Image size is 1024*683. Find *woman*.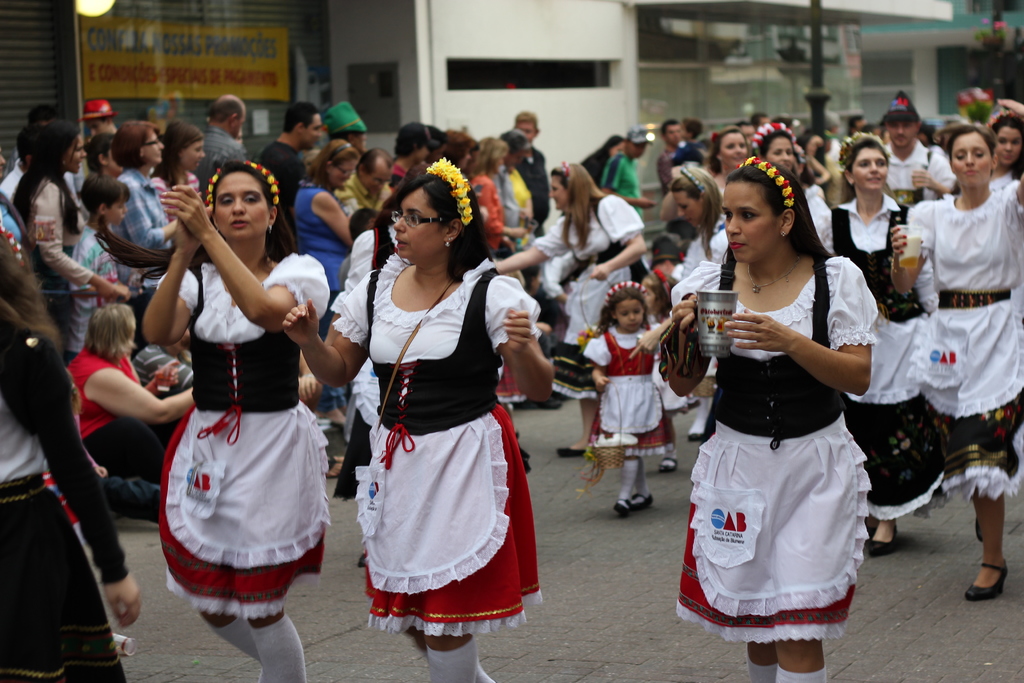
Rect(664, 151, 746, 304).
